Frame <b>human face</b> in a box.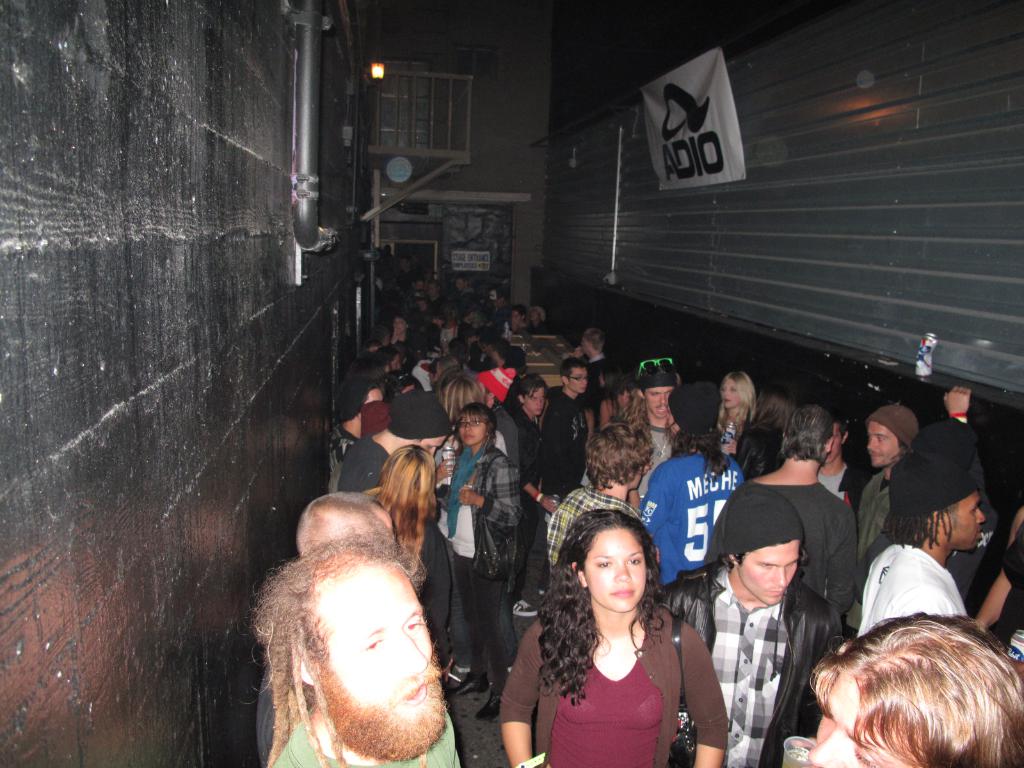
left=530, top=307, right=539, bottom=321.
